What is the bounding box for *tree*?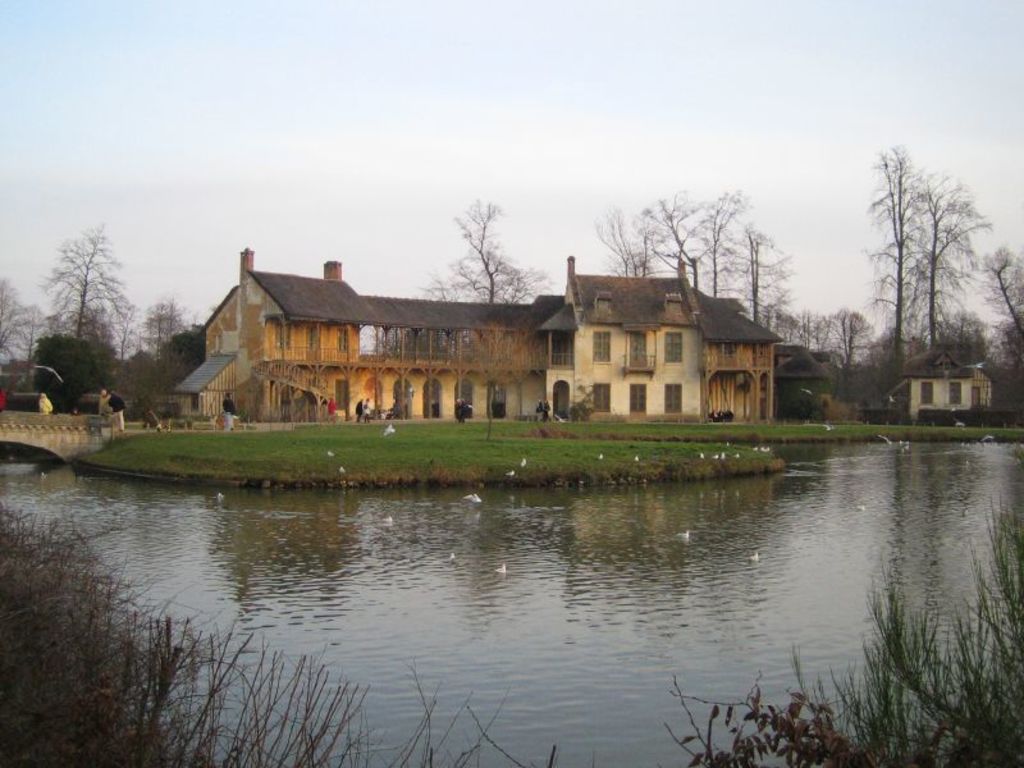
0:269:24:356.
